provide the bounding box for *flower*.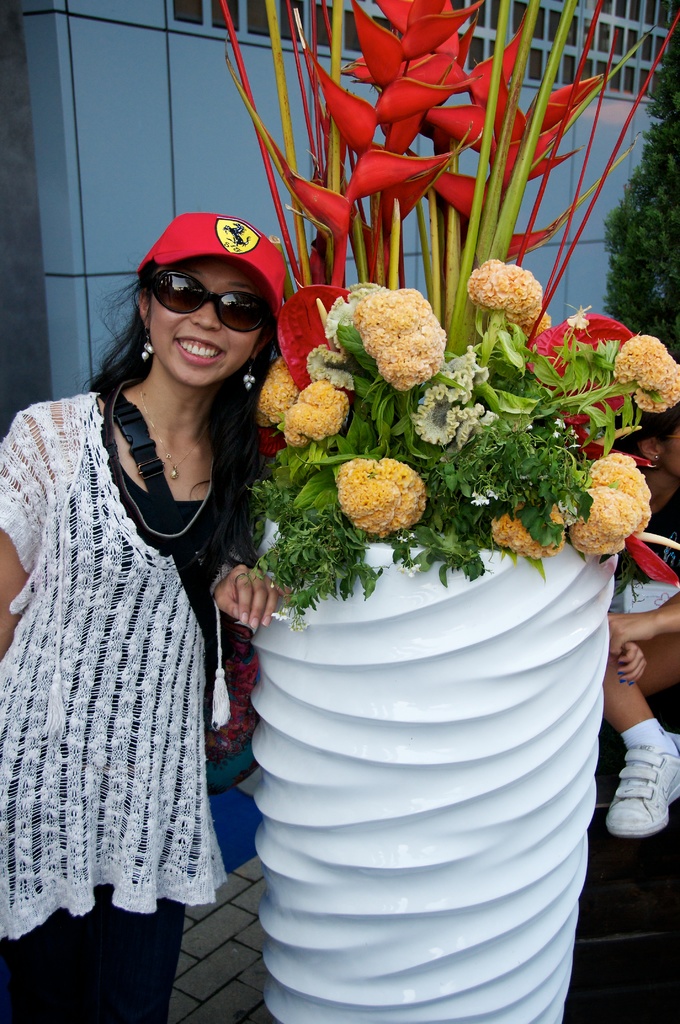
x1=525, y1=298, x2=553, y2=344.
